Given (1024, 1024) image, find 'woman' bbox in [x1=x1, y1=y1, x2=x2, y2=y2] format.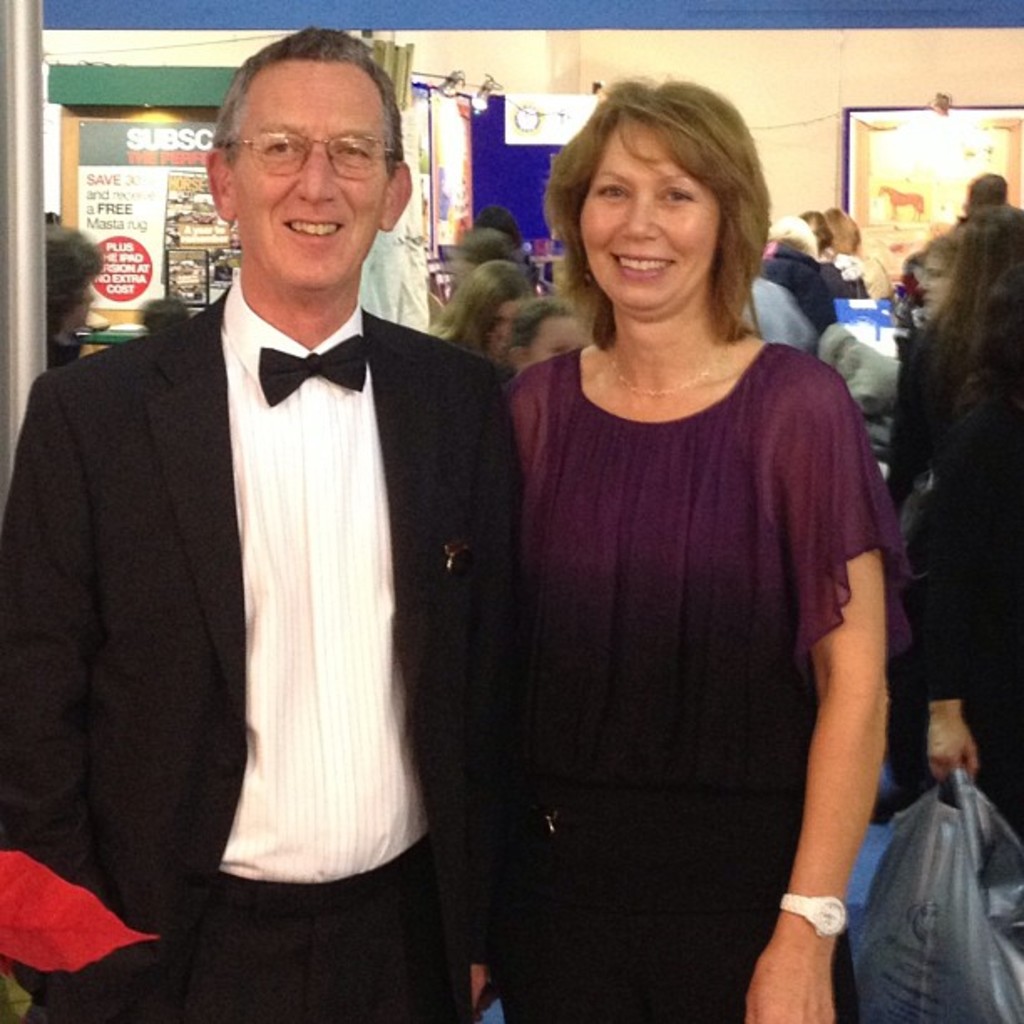
[x1=427, y1=263, x2=535, y2=346].
